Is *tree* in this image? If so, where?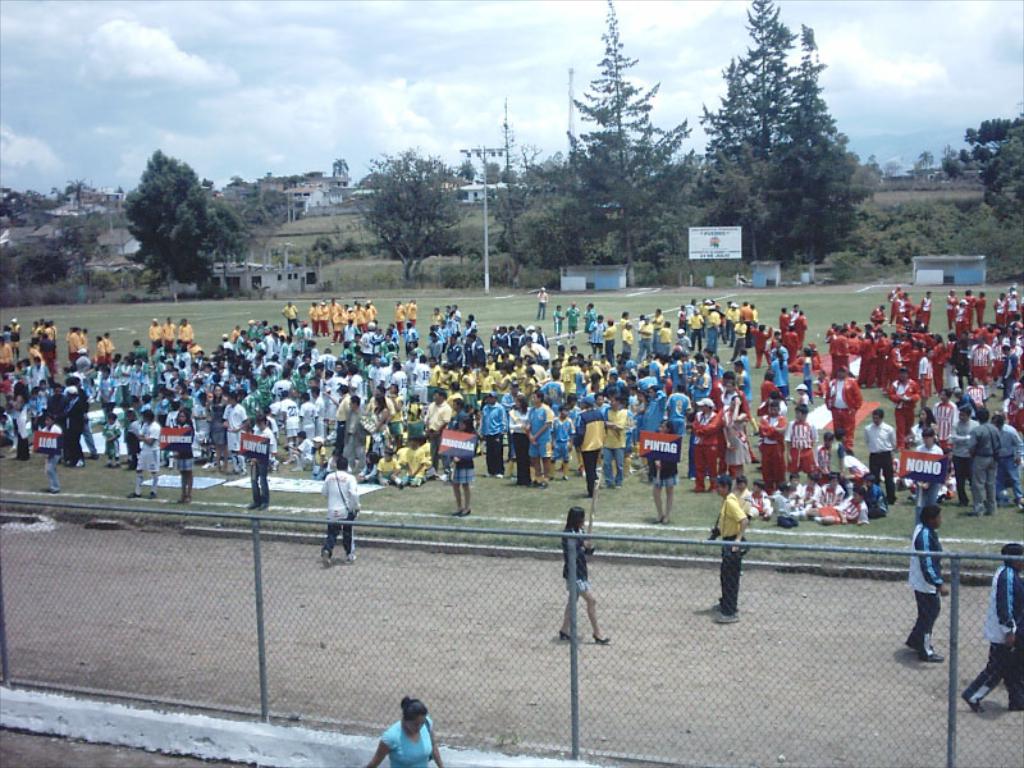
Yes, at box=[348, 146, 472, 285].
